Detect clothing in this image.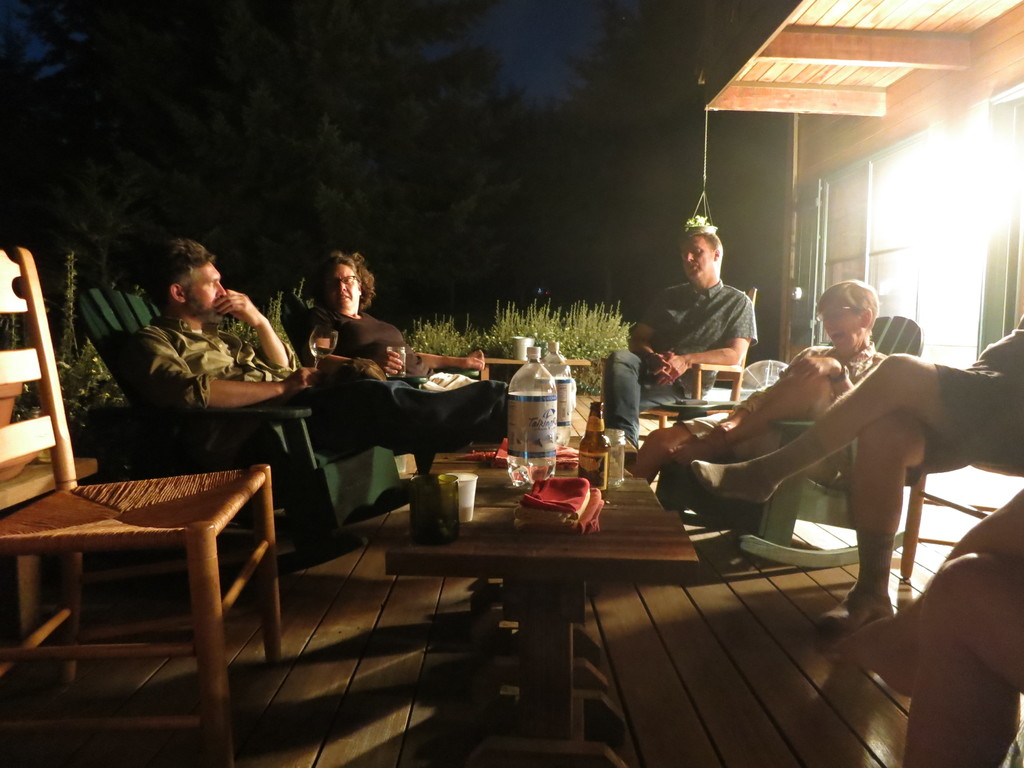
Detection: [605,280,758,447].
